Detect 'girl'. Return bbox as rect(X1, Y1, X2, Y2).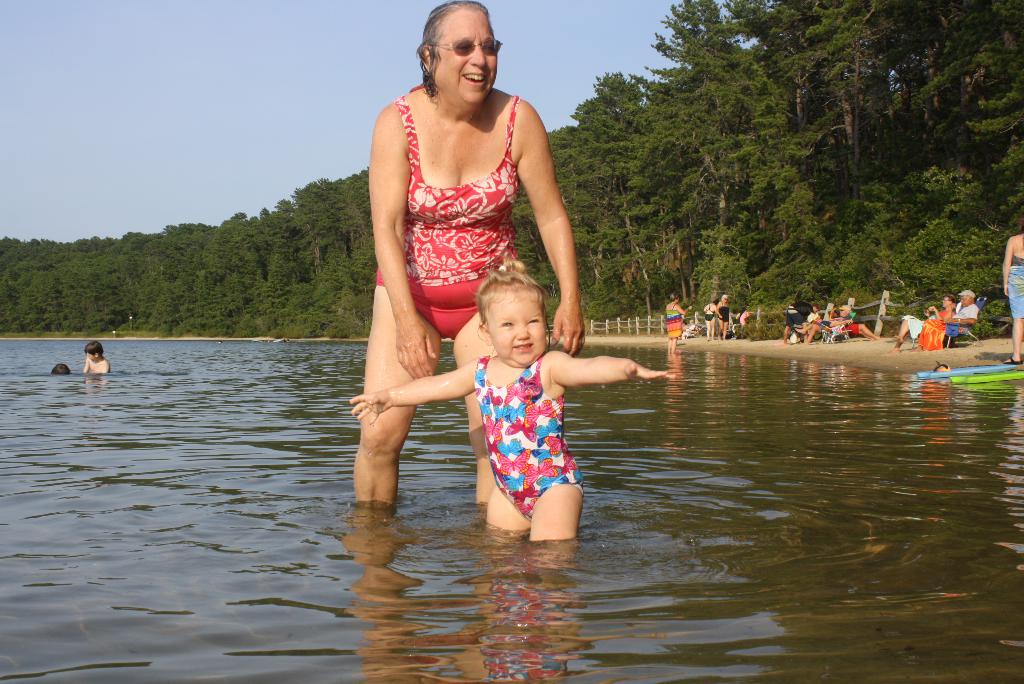
rect(351, 261, 676, 543).
